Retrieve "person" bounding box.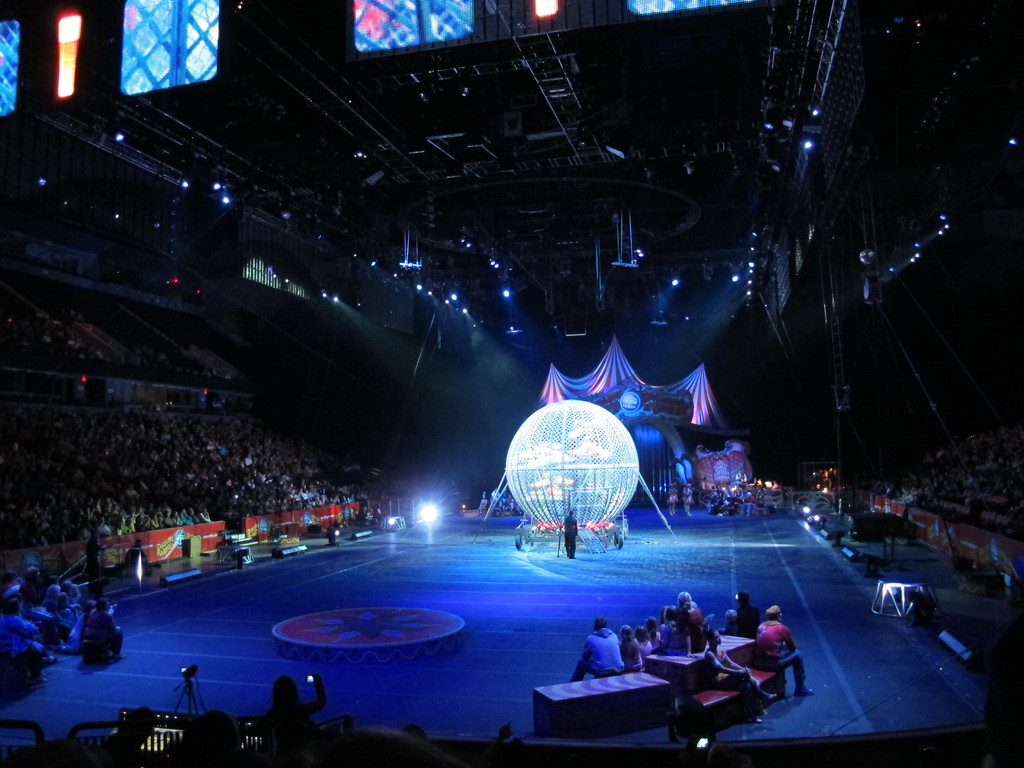
Bounding box: (631,619,653,662).
